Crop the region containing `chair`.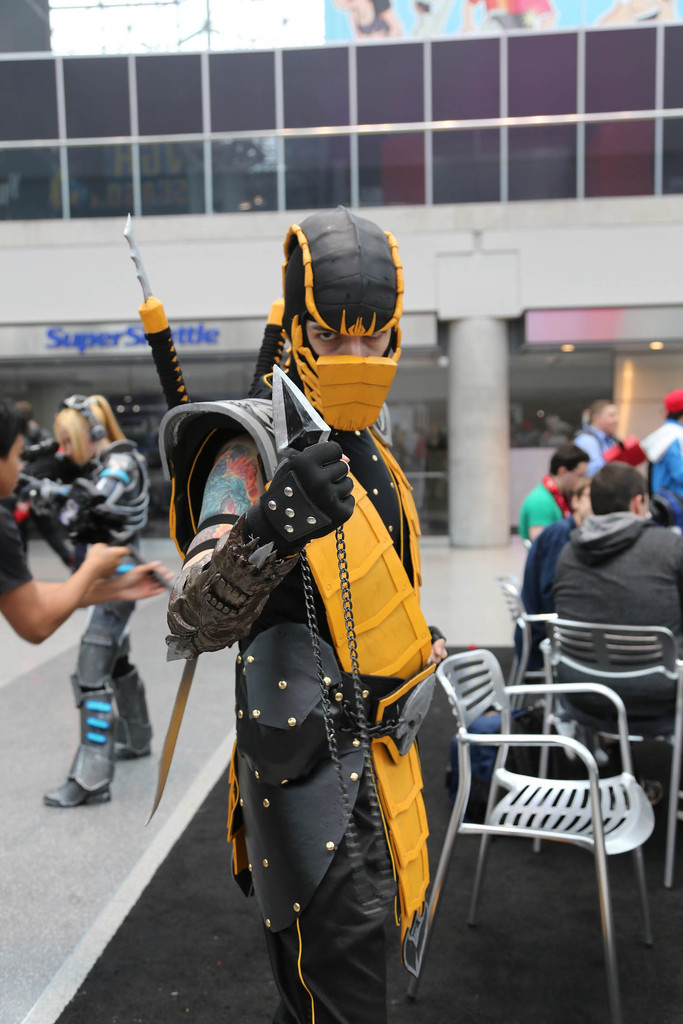
Crop region: (x1=534, y1=618, x2=682, y2=886).
